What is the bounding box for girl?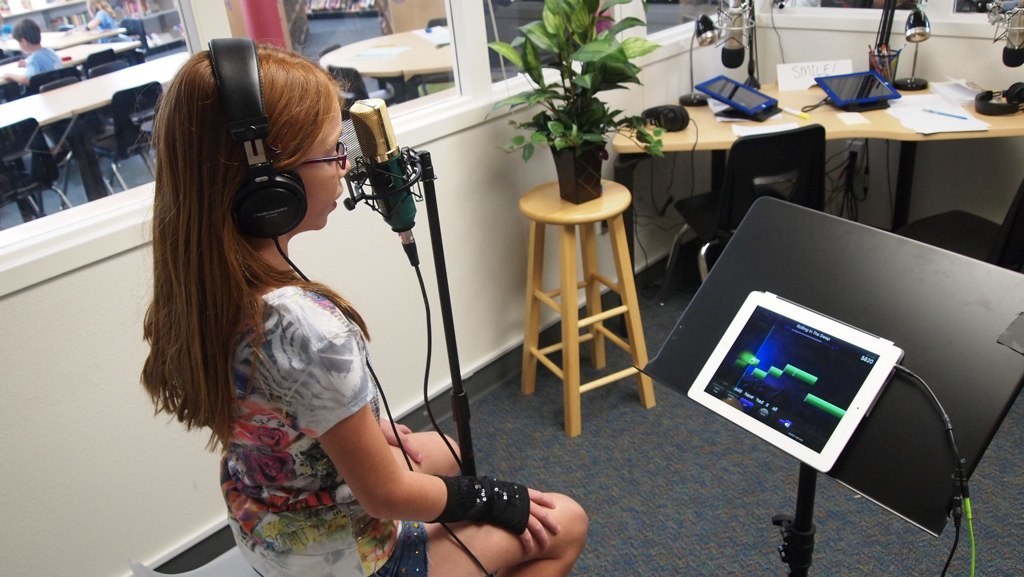
pyautogui.locateOnScreen(144, 48, 588, 576).
